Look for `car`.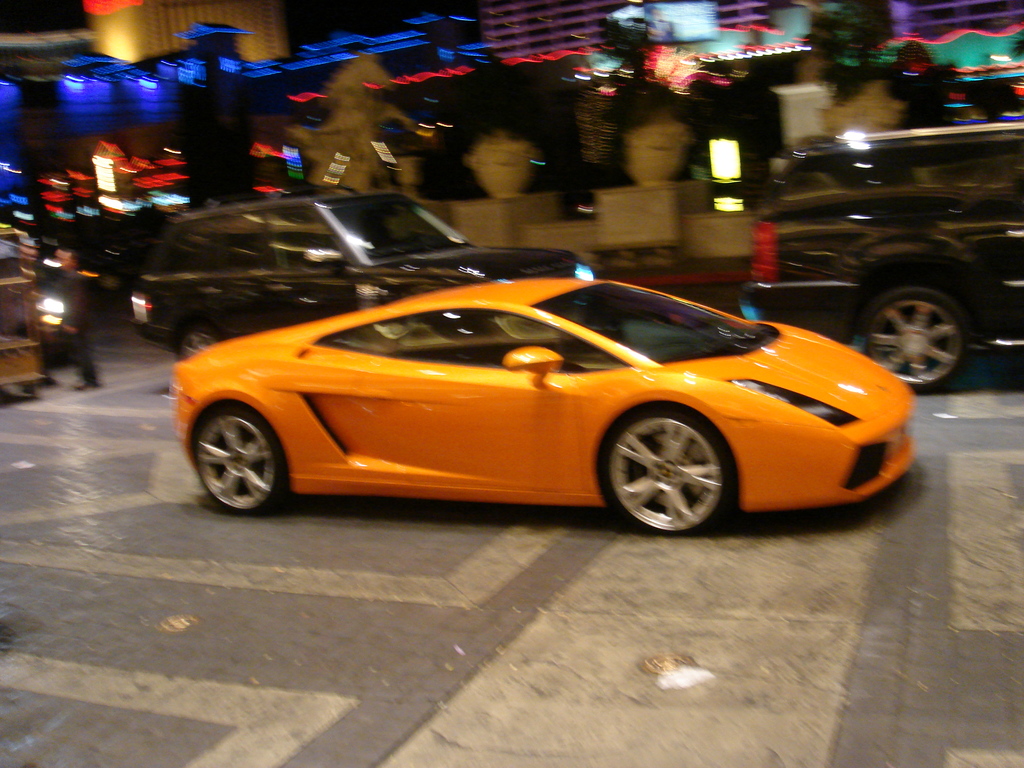
Found: x1=752, y1=129, x2=1023, y2=397.
